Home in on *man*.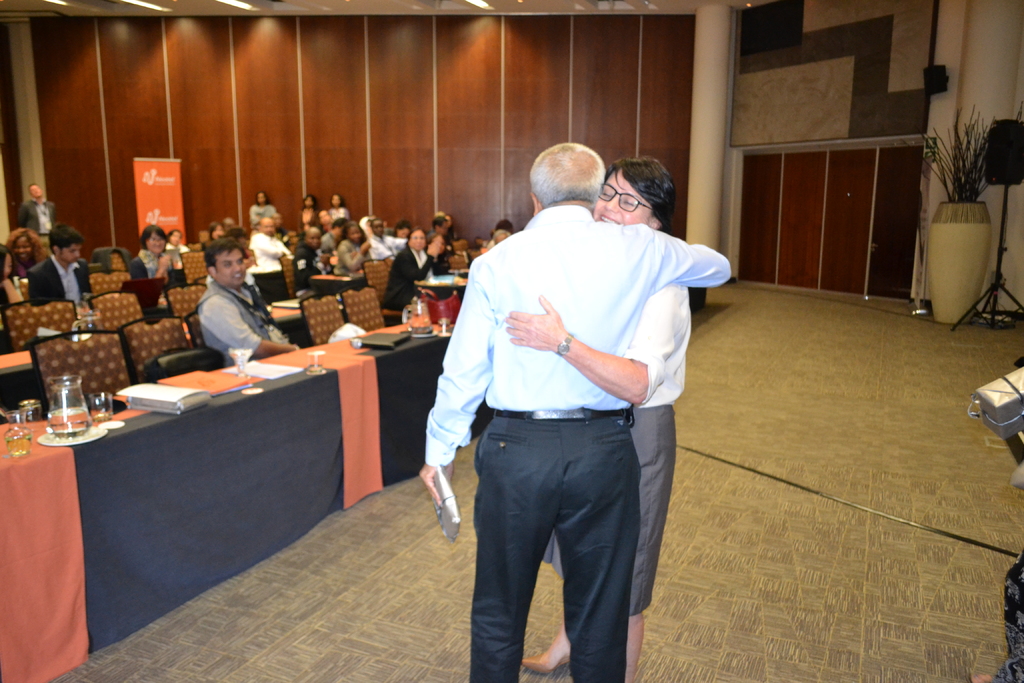
Homed in at box(370, 217, 406, 257).
